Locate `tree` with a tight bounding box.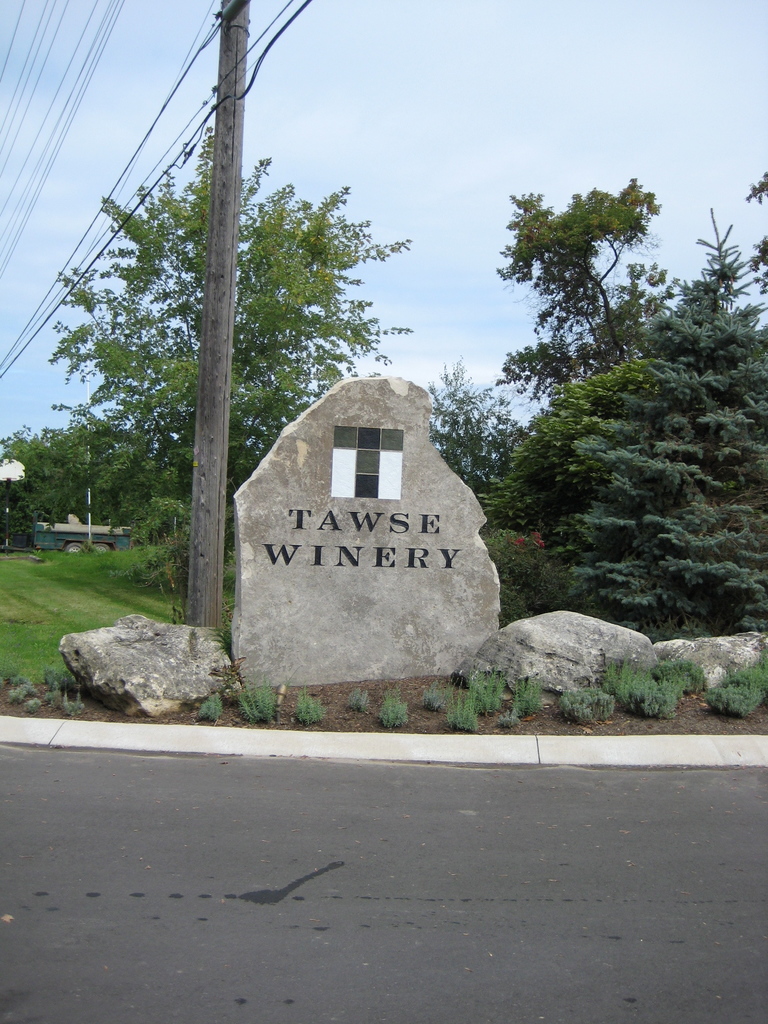
x1=479, y1=168, x2=708, y2=392.
